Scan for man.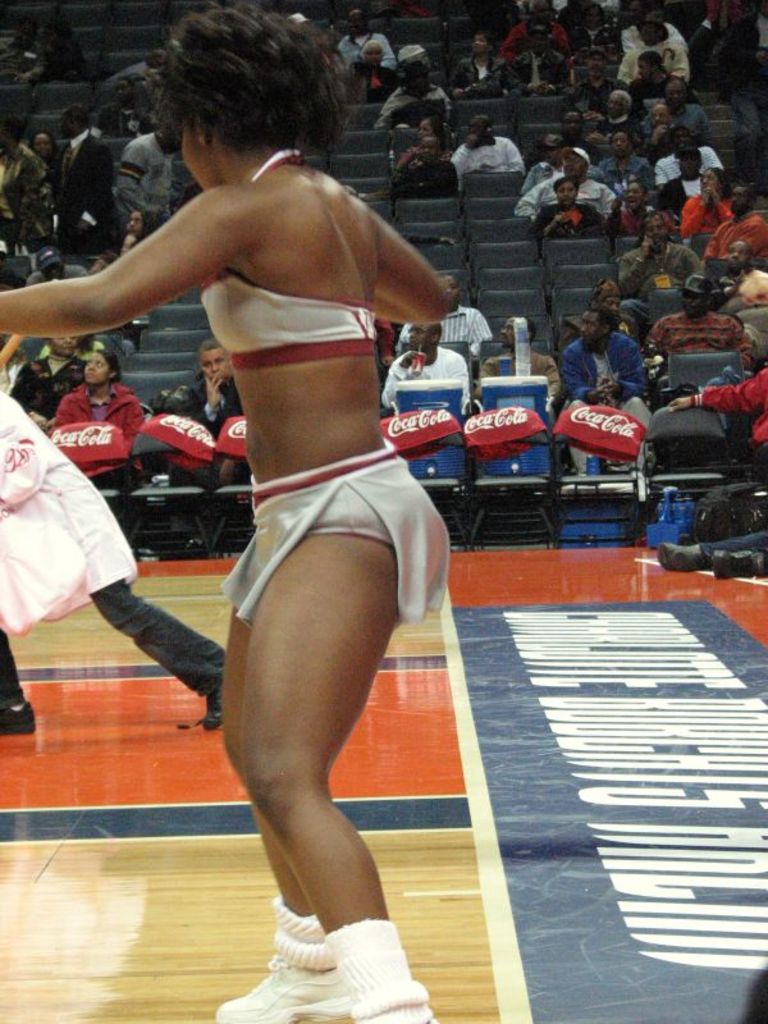
Scan result: pyautogui.locateOnScreen(563, 308, 649, 471).
